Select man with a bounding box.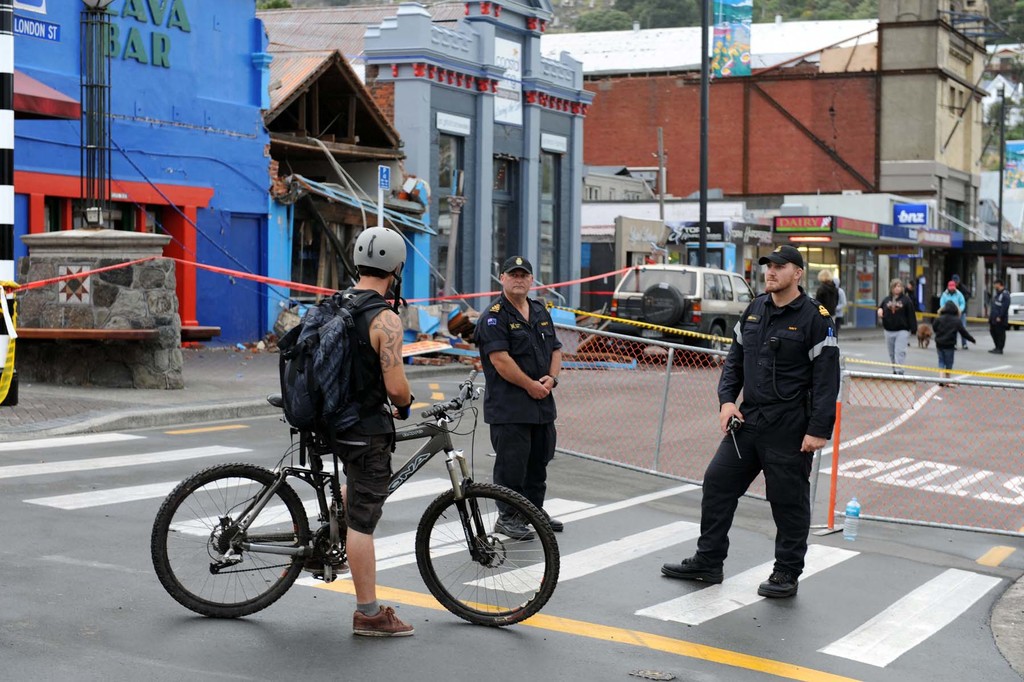
(938,281,968,317).
